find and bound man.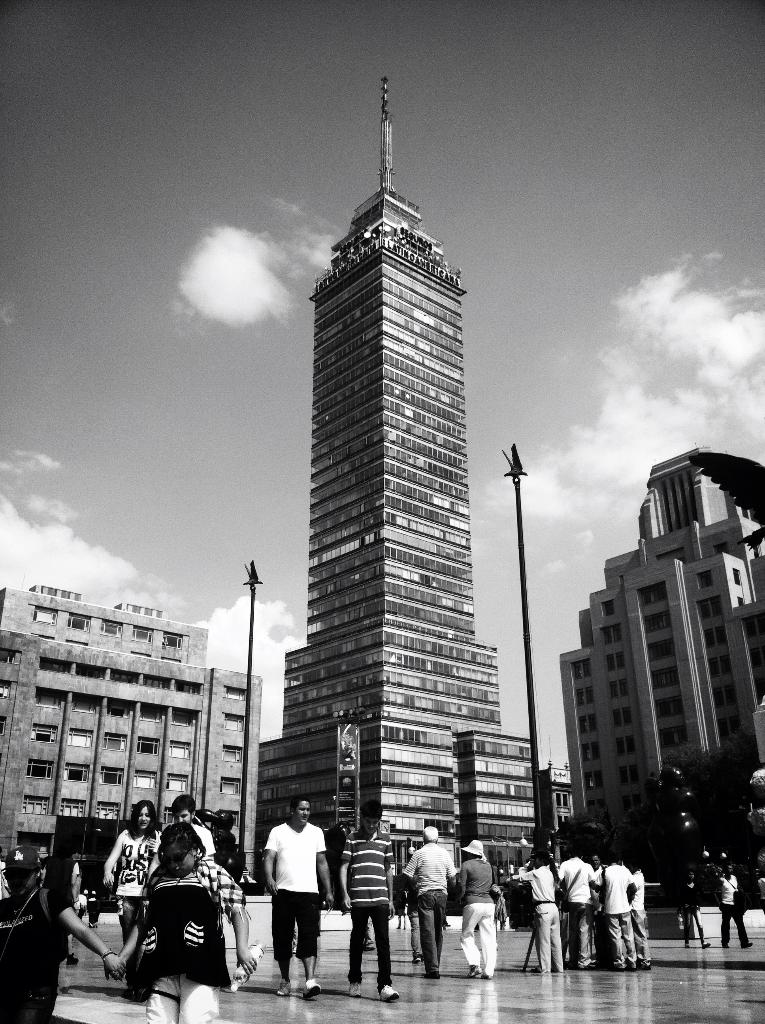
Bound: left=394, top=822, right=453, bottom=984.
